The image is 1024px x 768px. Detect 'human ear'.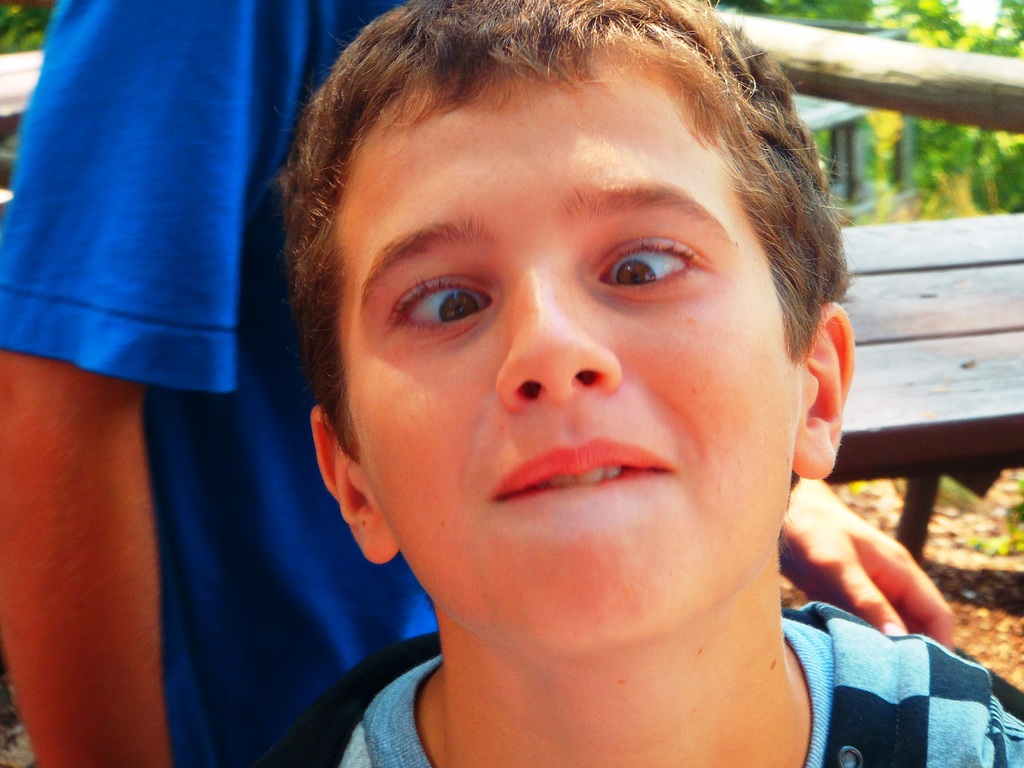
Detection: detection(314, 406, 401, 566).
